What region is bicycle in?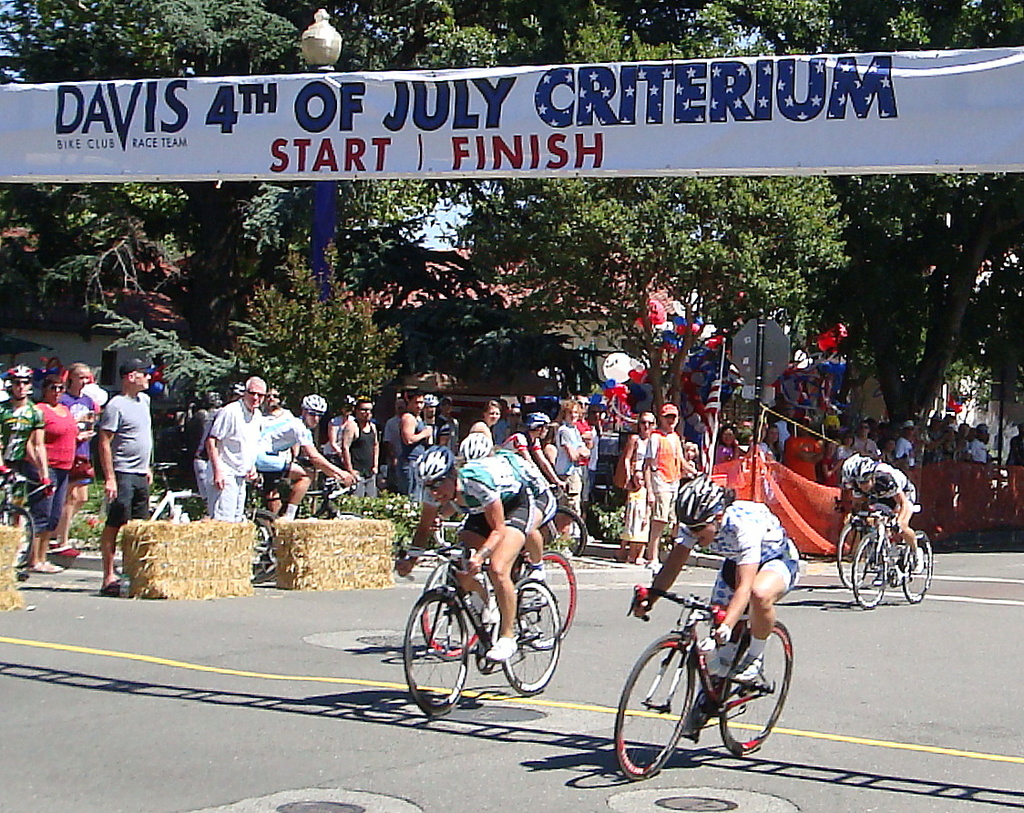
852/506/939/611.
